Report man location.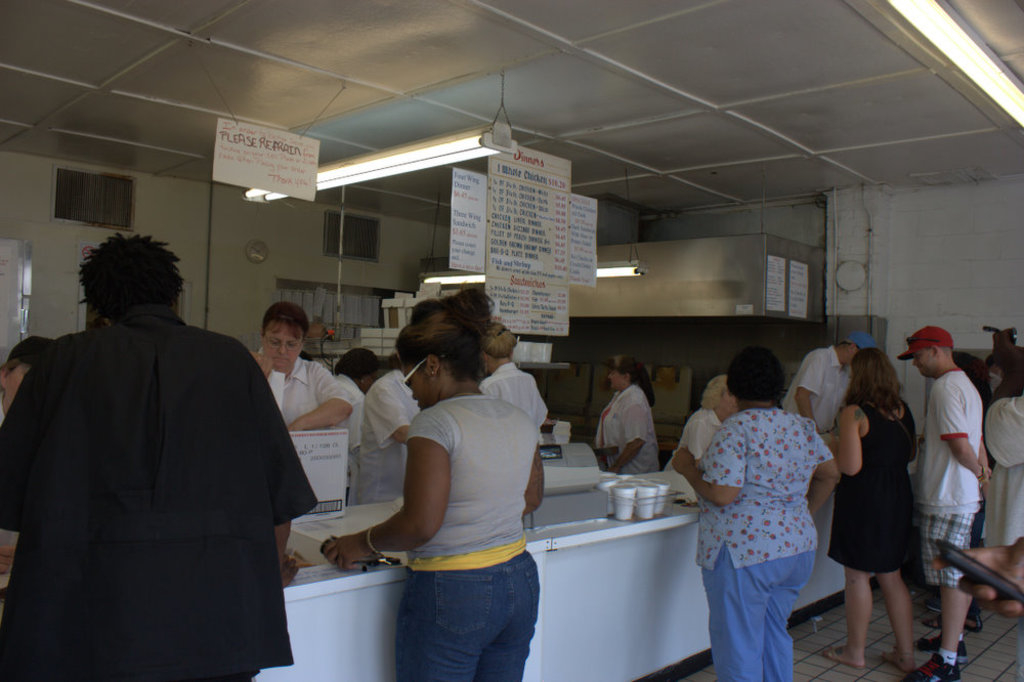
Report: [897,325,994,681].
